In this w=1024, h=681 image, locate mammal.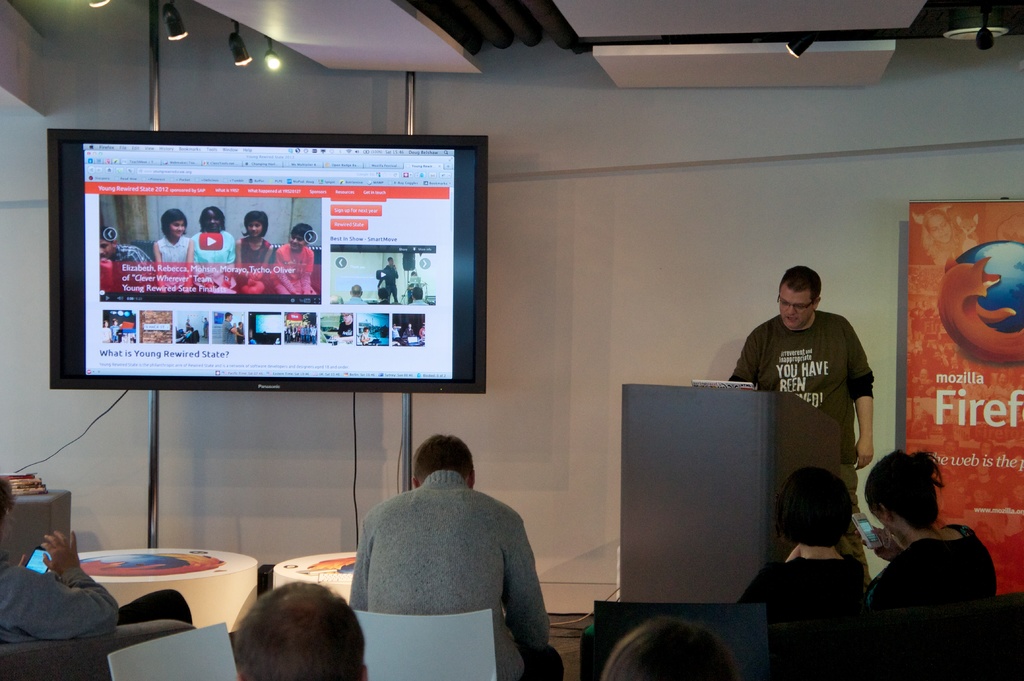
Bounding box: box(191, 207, 234, 291).
